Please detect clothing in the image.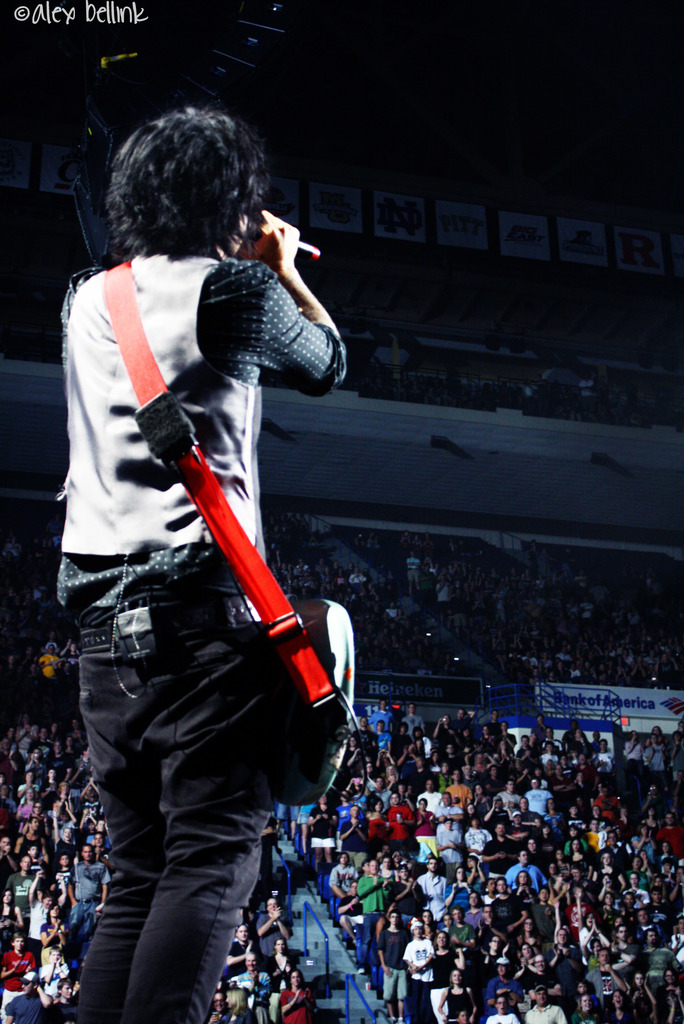
box=[26, 229, 329, 1020].
